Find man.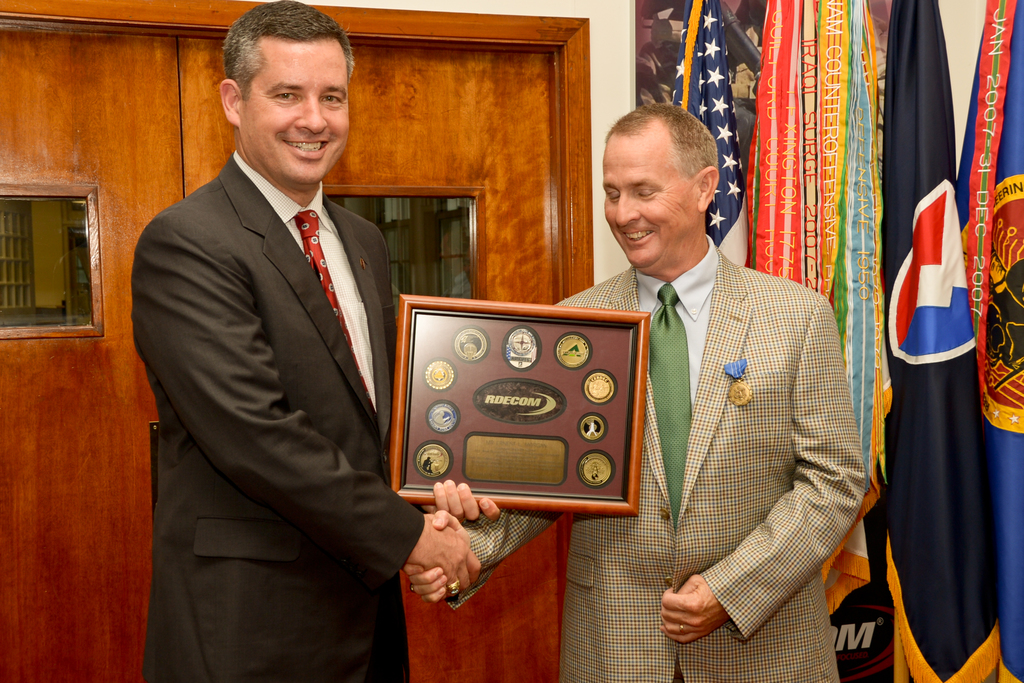
591 124 867 643.
